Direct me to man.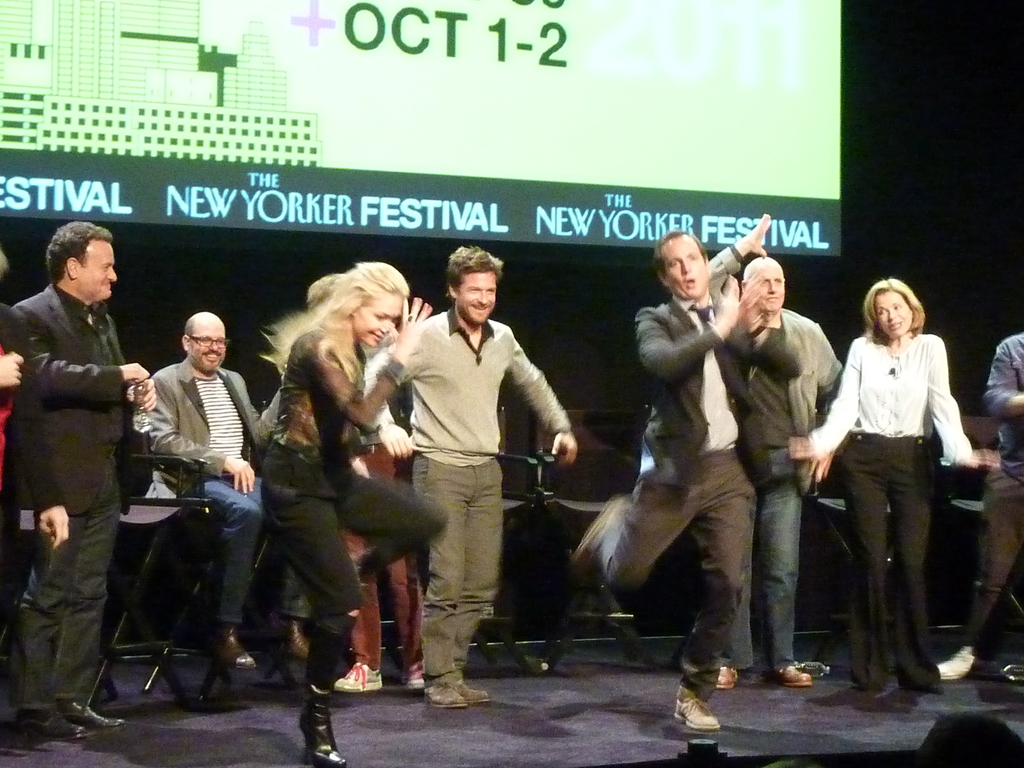
Direction: <box>702,207,849,685</box>.
